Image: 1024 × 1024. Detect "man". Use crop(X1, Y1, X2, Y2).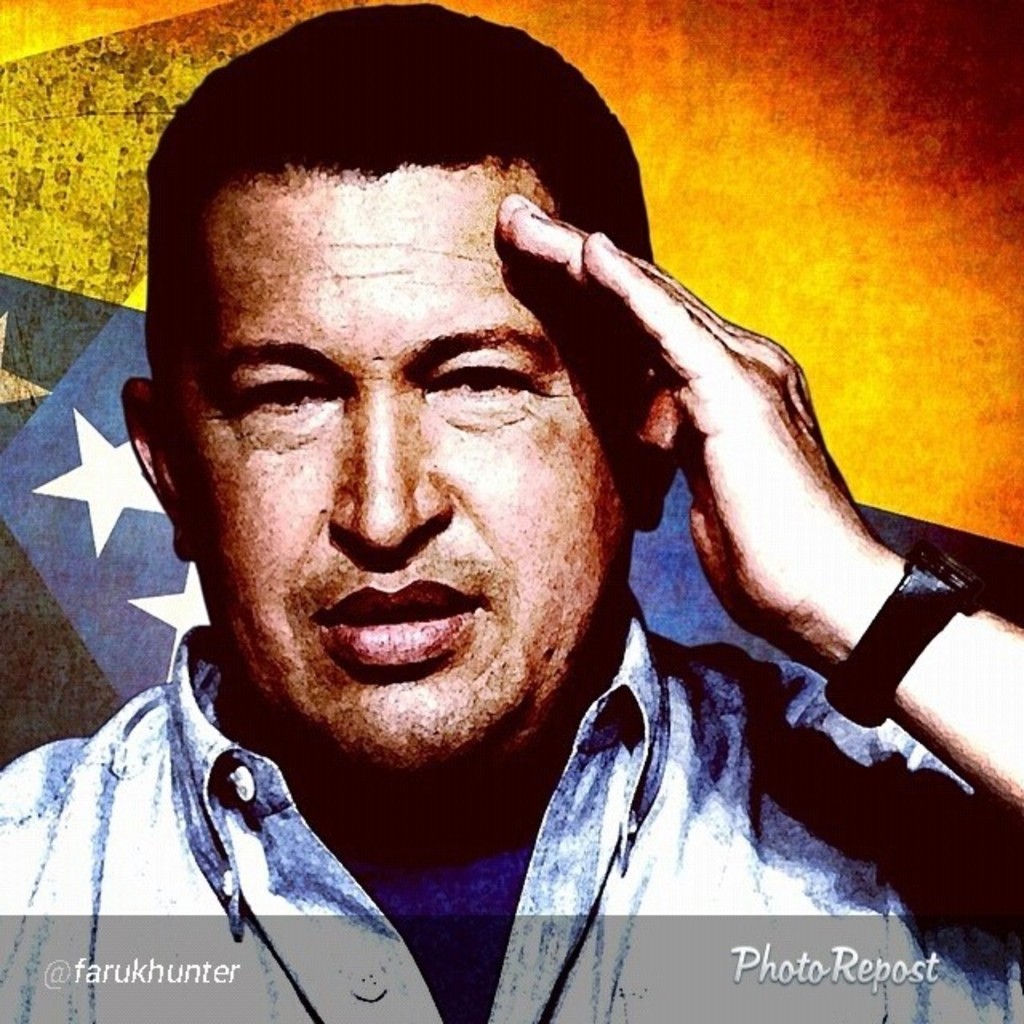
crop(0, 0, 1022, 1022).
